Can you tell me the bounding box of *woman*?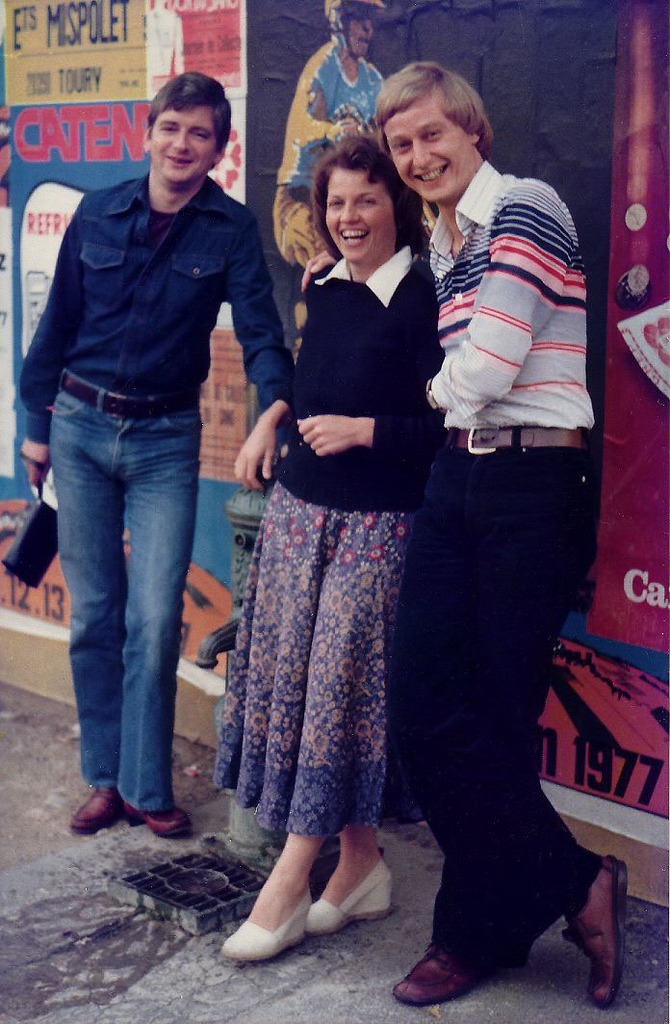
rect(214, 128, 474, 979).
